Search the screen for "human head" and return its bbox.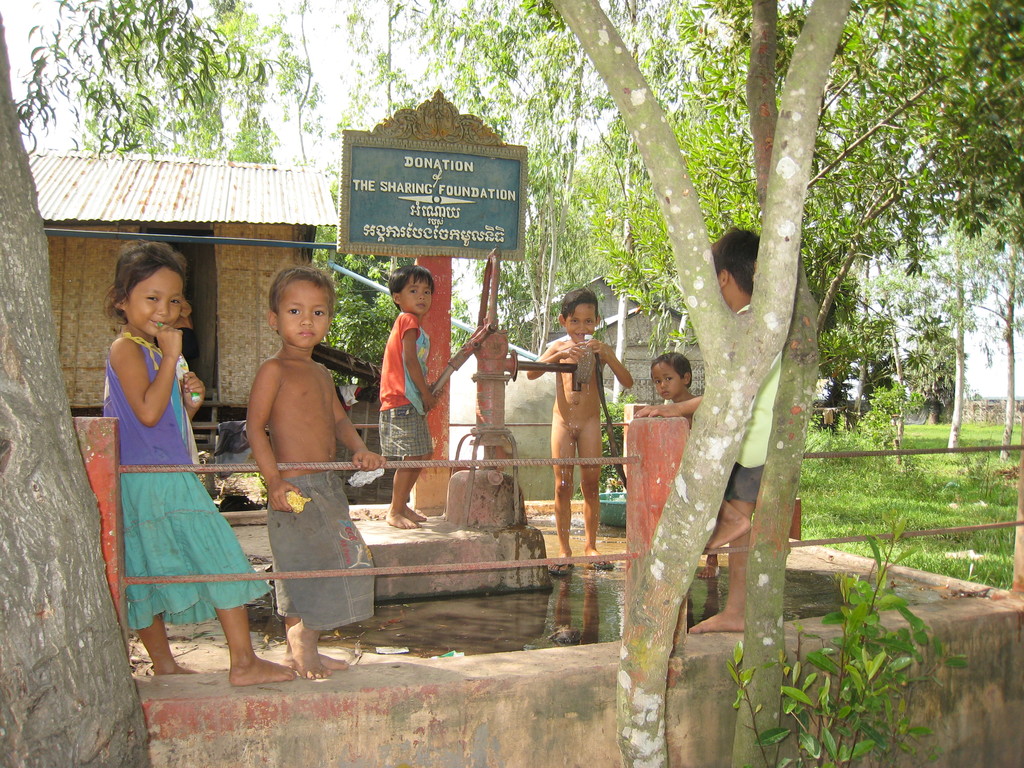
Found: bbox=[714, 229, 759, 311].
